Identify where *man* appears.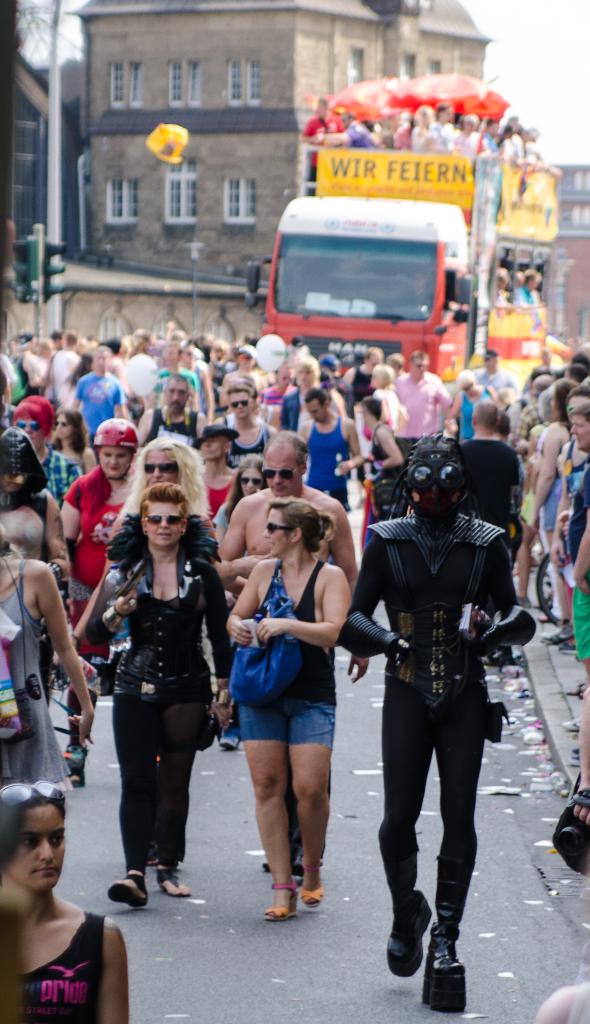
Appears at <box>346,426,523,981</box>.
